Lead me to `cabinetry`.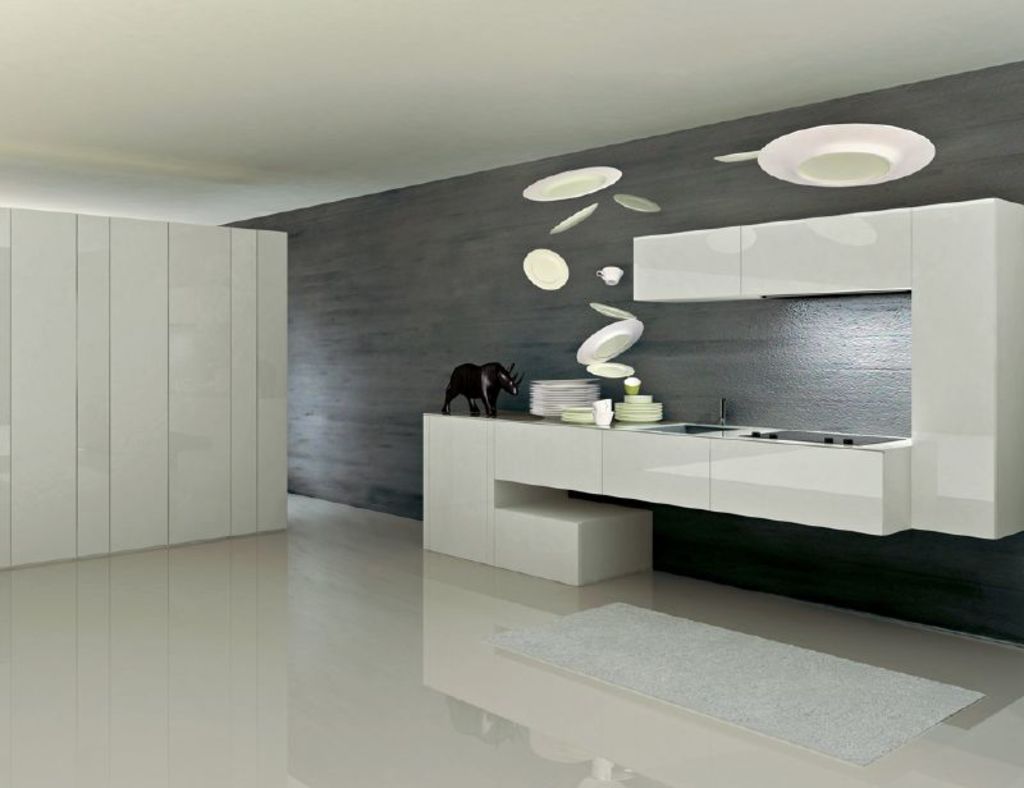
Lead to {"left": 425, "top": 192, "right": 1023, "bottom": 594}.
